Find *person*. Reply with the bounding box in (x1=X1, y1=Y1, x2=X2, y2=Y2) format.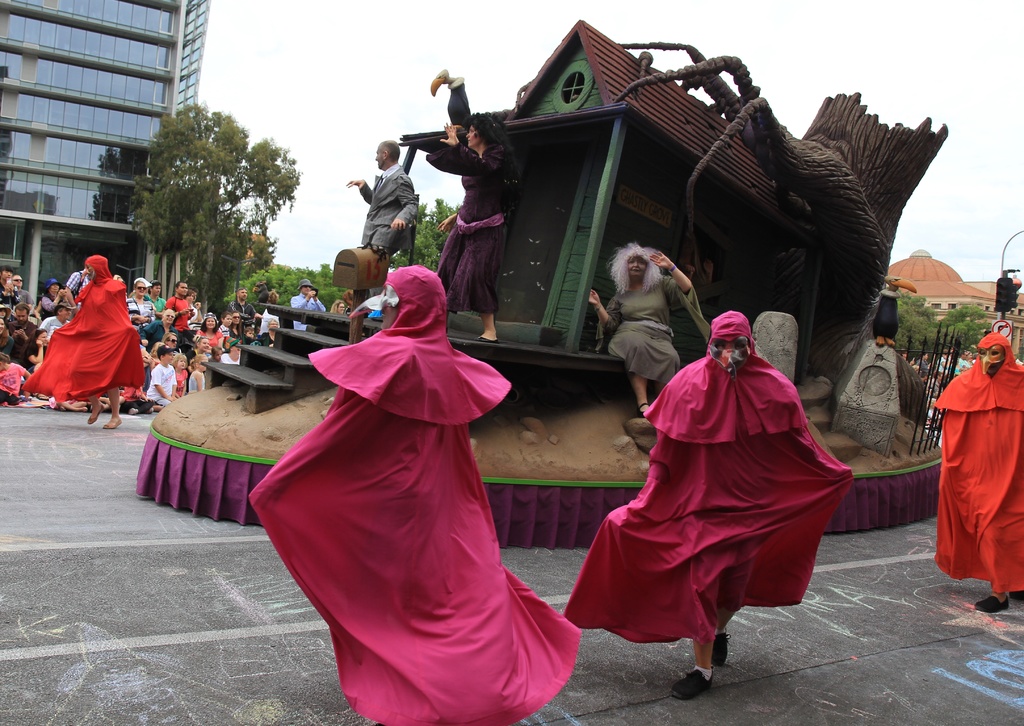
(x1=921, y1=295, x2=1018, y2=631).
